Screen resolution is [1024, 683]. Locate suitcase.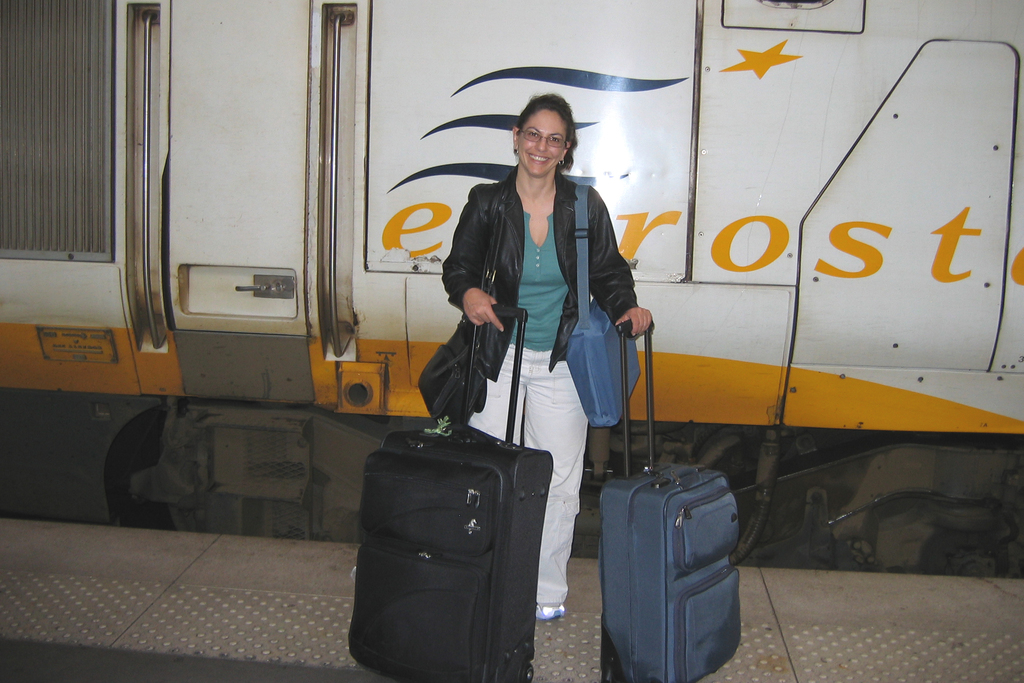
(596,318,743,682).
